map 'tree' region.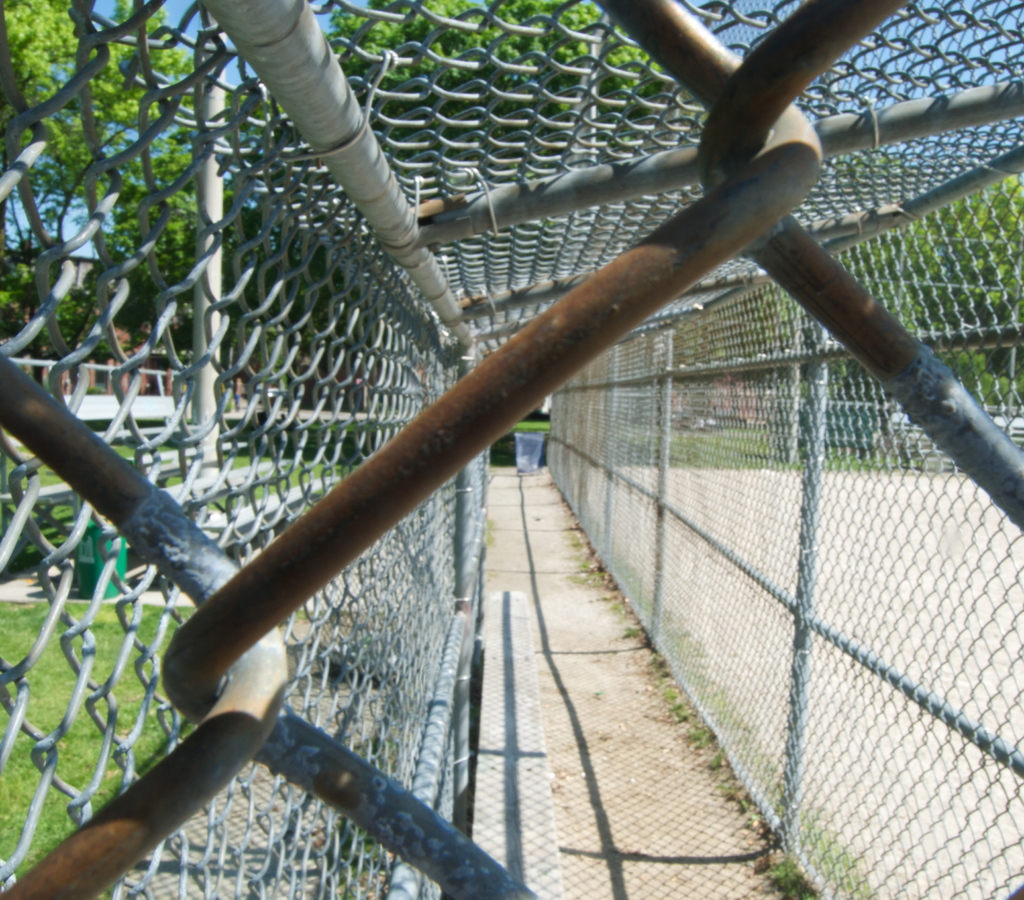
Mapped to [895, 170, 1023, 410].
